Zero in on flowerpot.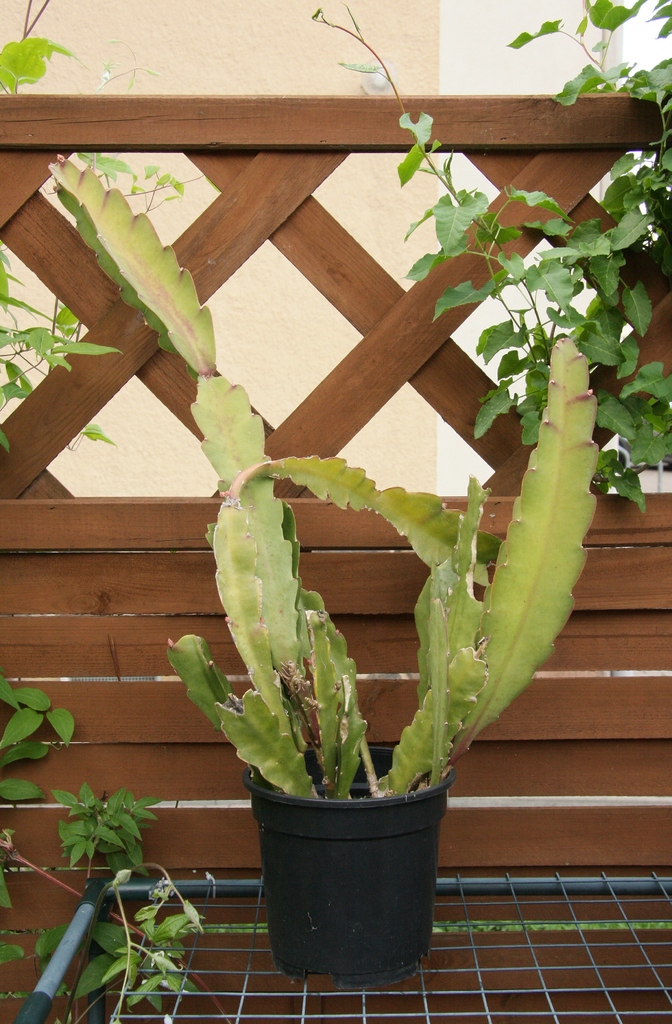
Zeroed in: locate(243, 749, 457, 993).
